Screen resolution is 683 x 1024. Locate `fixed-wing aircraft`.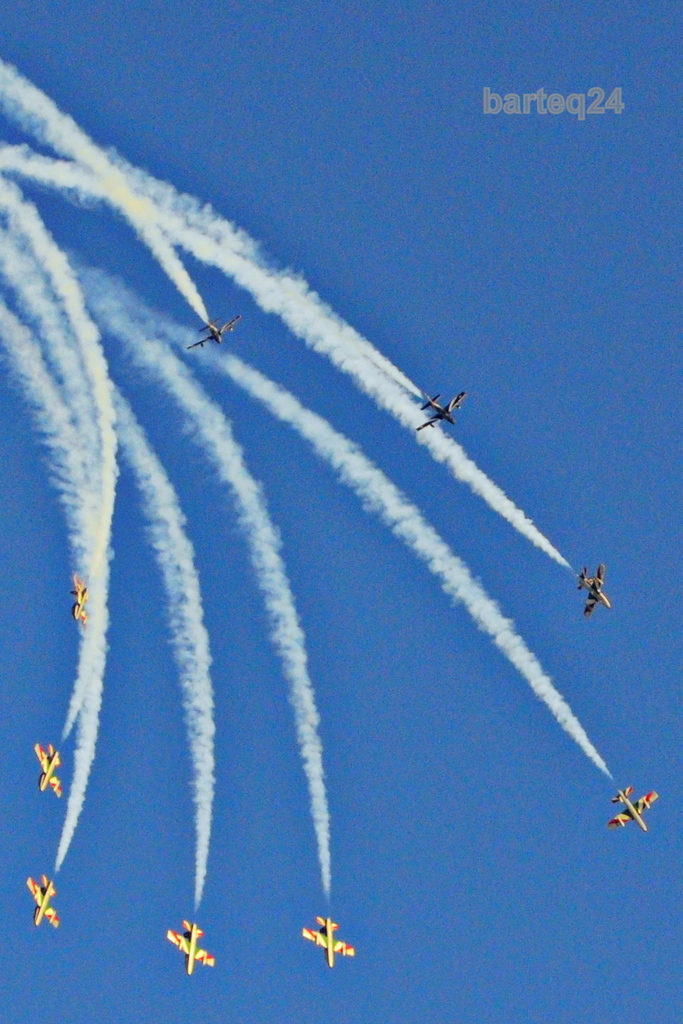
(x1=178, y1=308, x2=239, y2=350).
